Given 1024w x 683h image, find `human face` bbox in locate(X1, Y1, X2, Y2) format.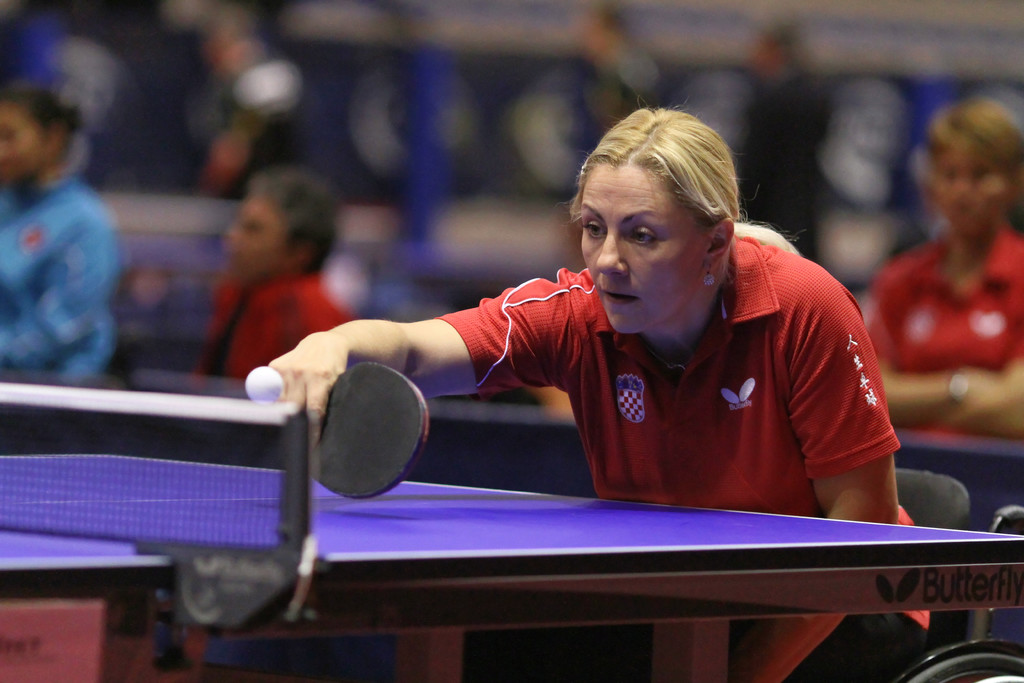
locate(0, 102, 43, 178).
